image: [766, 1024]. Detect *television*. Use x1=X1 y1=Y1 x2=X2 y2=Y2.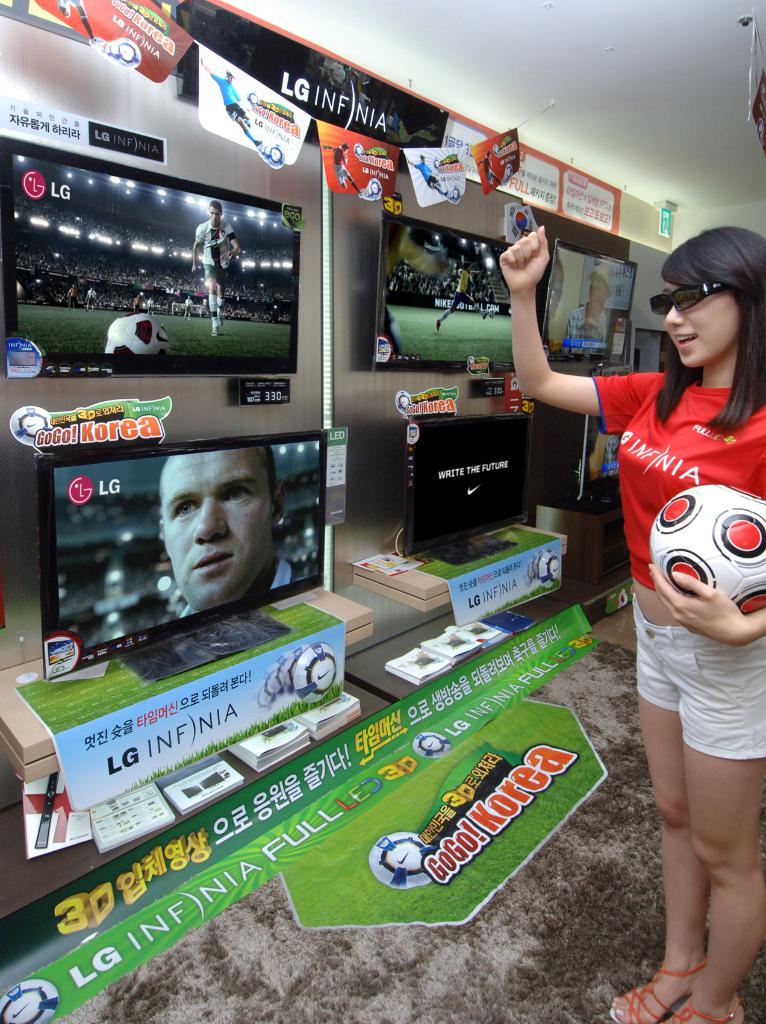
x1=36 y1=430 x2=331 y2=682.
